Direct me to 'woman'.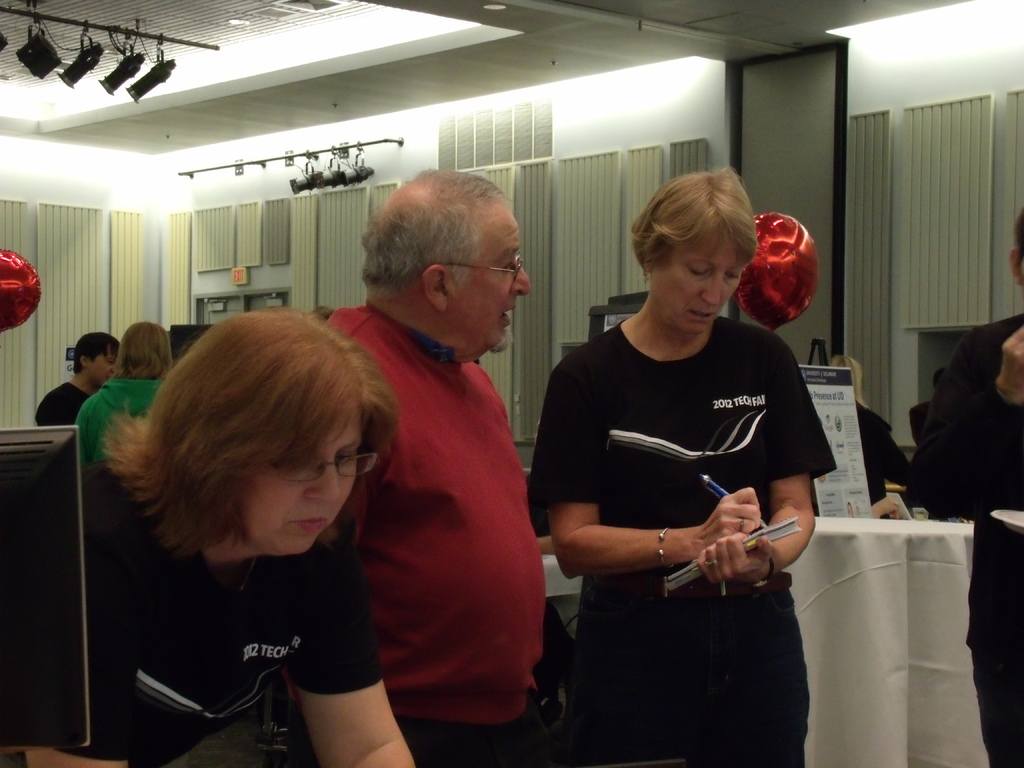
Direction: (left=529, top=165, right=836, bottom=767).
